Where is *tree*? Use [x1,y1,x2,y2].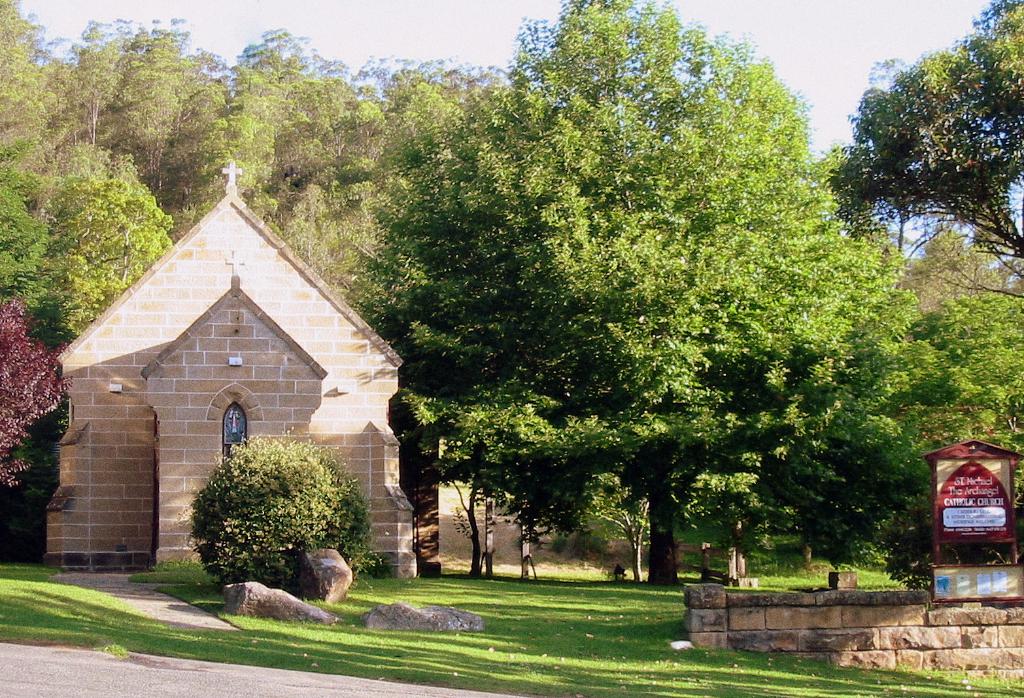
[840,0,1023,298].
